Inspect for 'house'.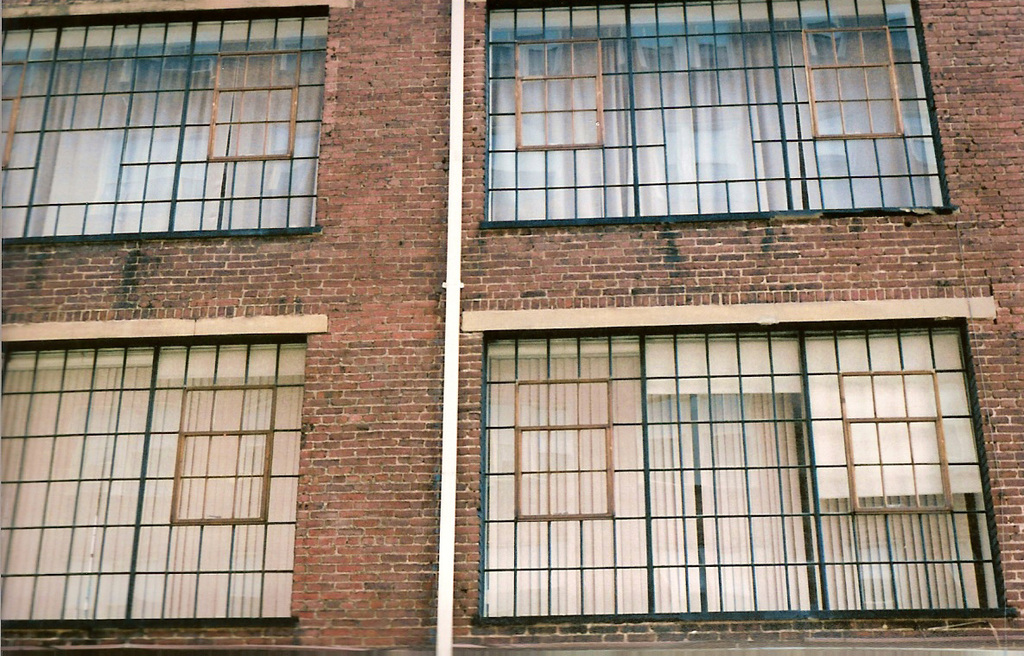
Inspection: region(0, 3, 972, 655).
